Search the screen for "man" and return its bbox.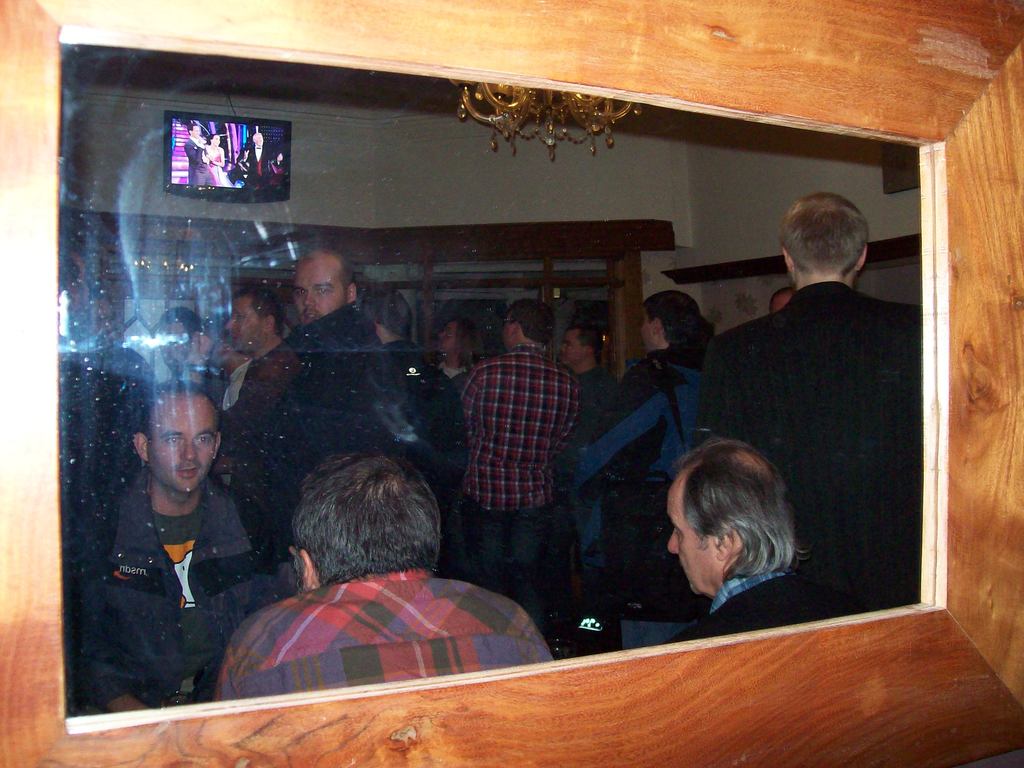
Found: detection(290, 240, 447, 482).
